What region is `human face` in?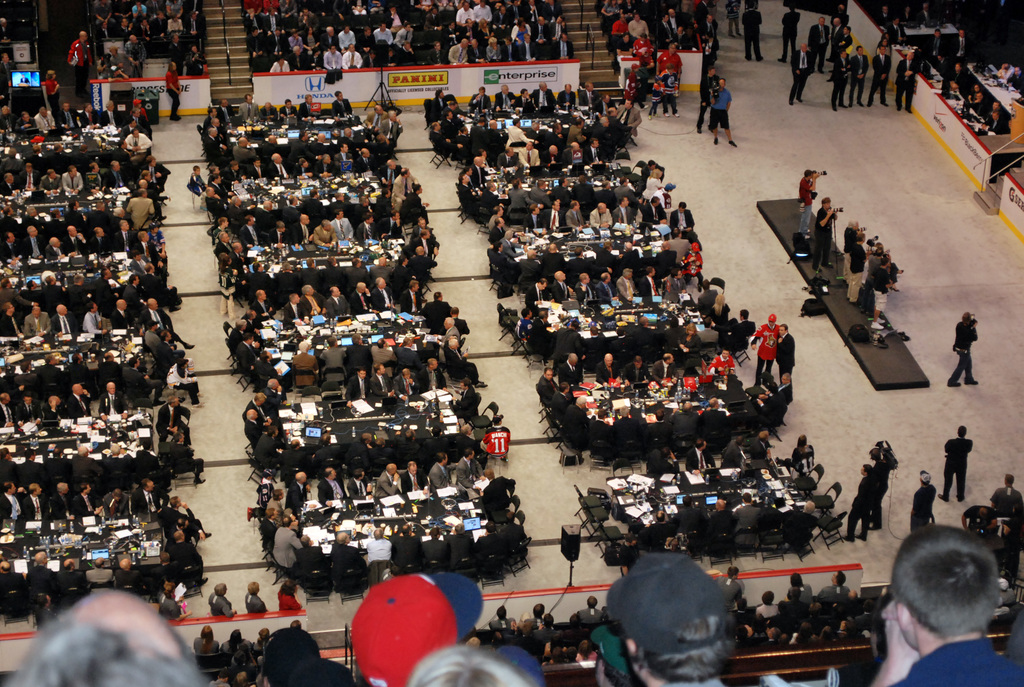
bbox=[587, 276, 591, 281].
